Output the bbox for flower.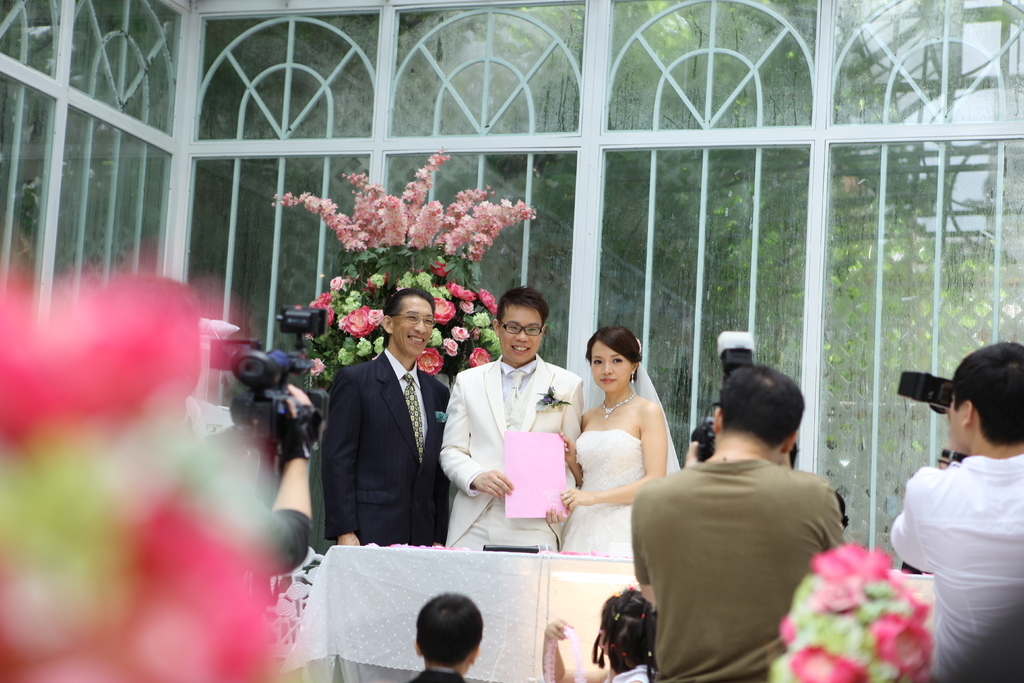
481 286 497 320.
